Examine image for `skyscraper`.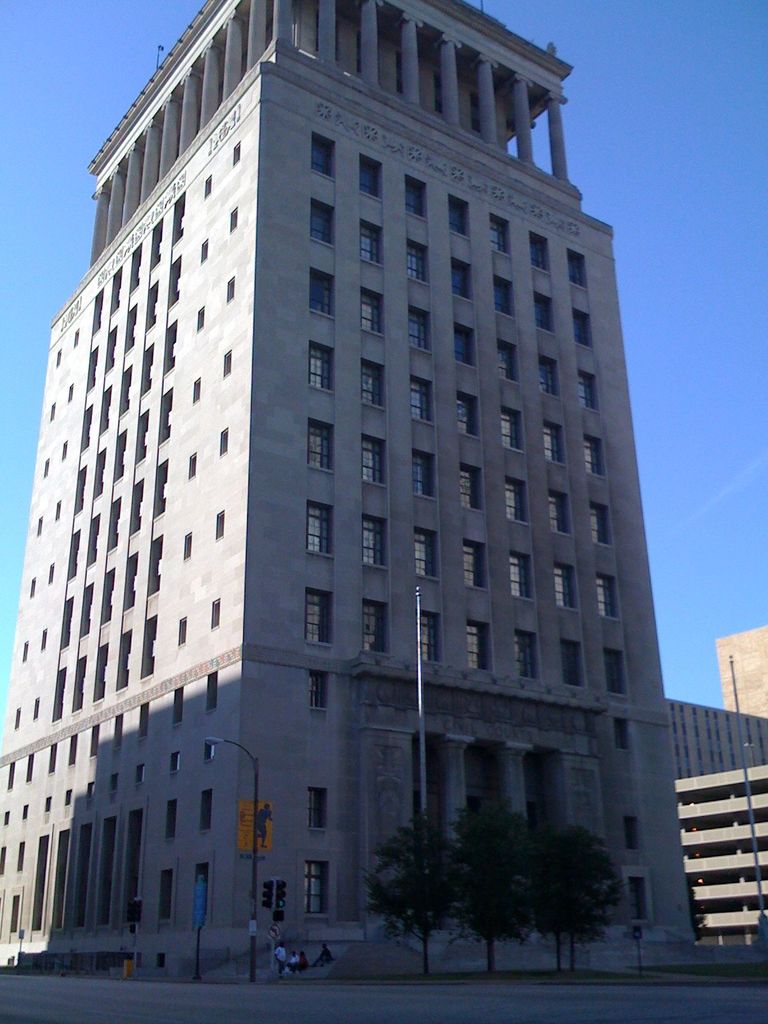
Examination result: BBox(0, 0, 698, 984).
